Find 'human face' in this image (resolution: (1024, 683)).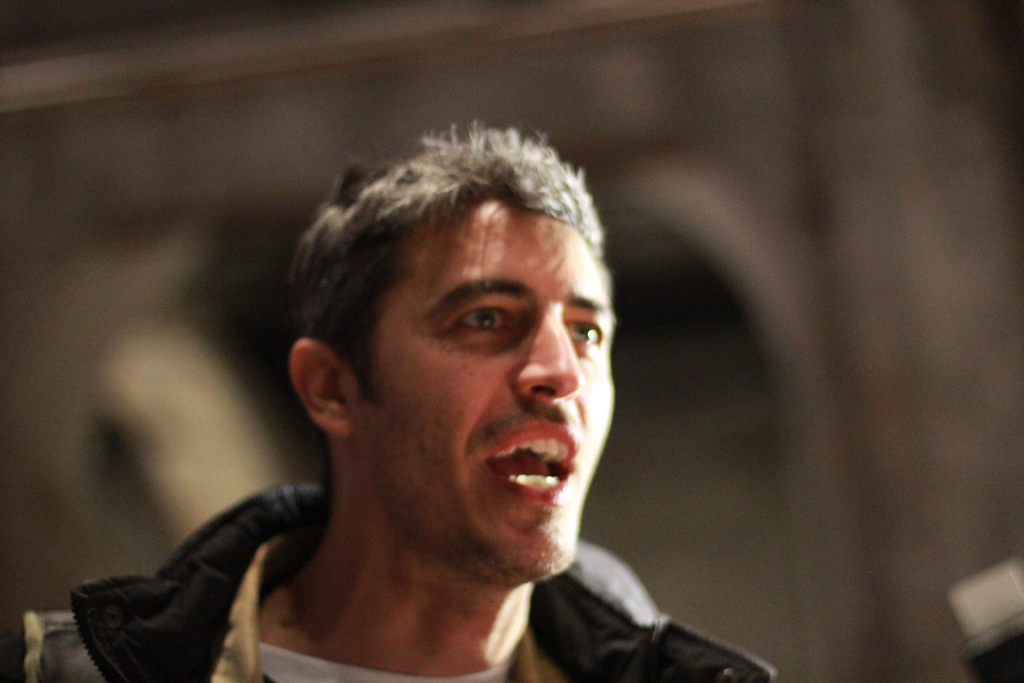
bbox=(341, 182, 616, 582).
